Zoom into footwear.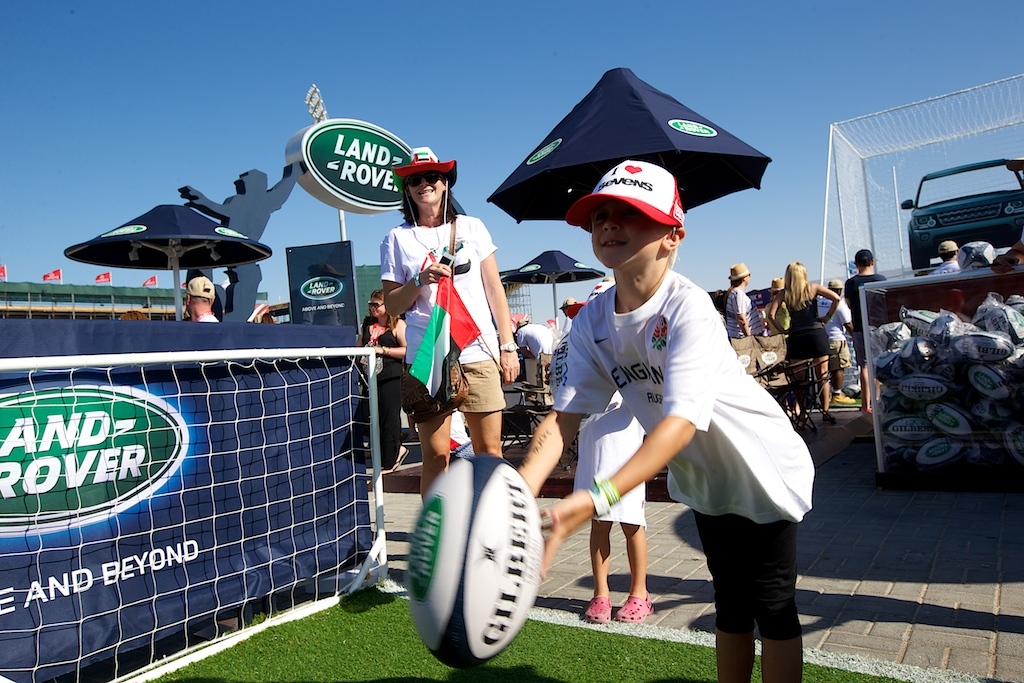
Zoom target: 612 597 656 621.
